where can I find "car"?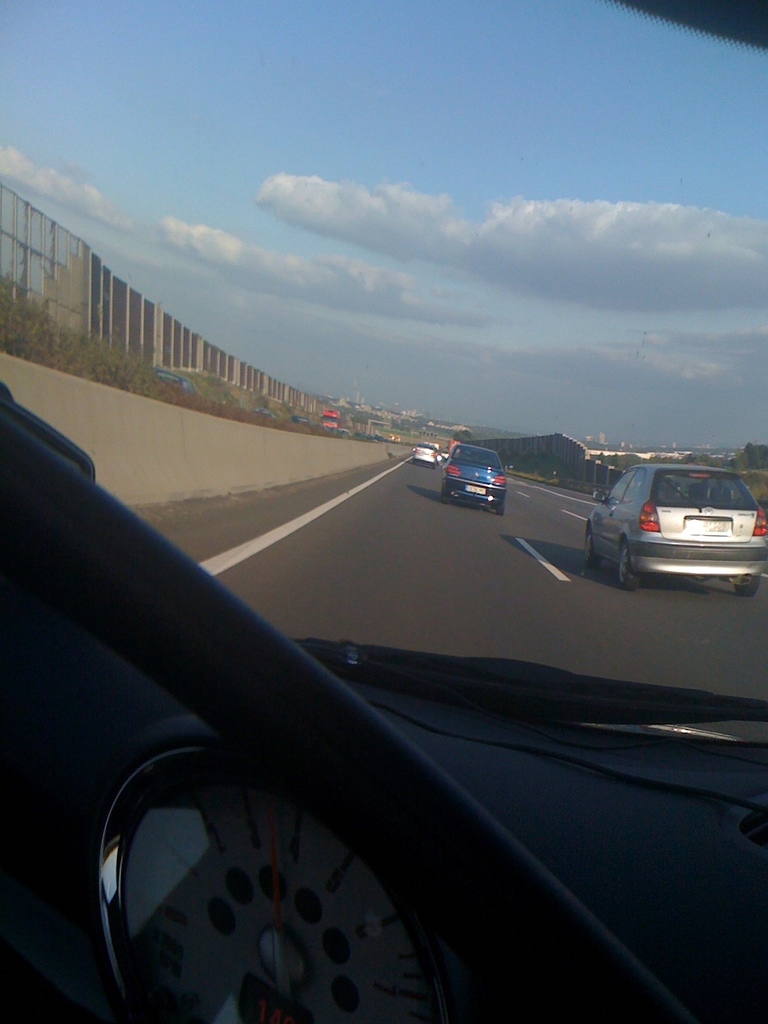
You can find it at 0,0,767,1023.
